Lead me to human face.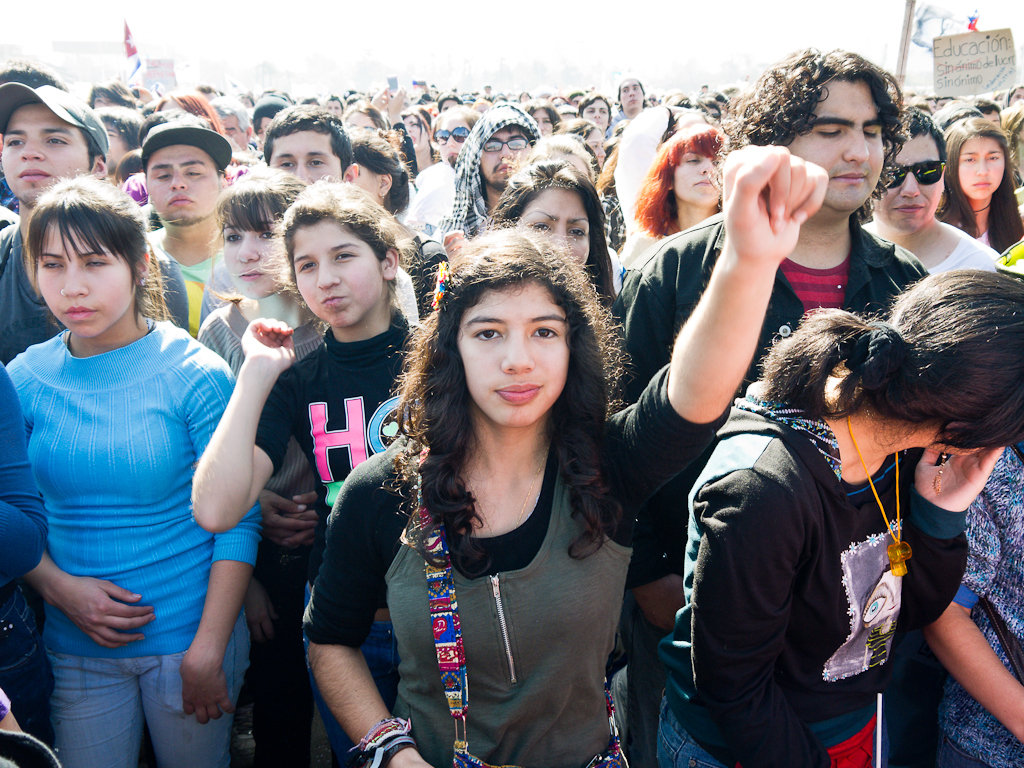
Lead to [273, 131, 345, 189].
